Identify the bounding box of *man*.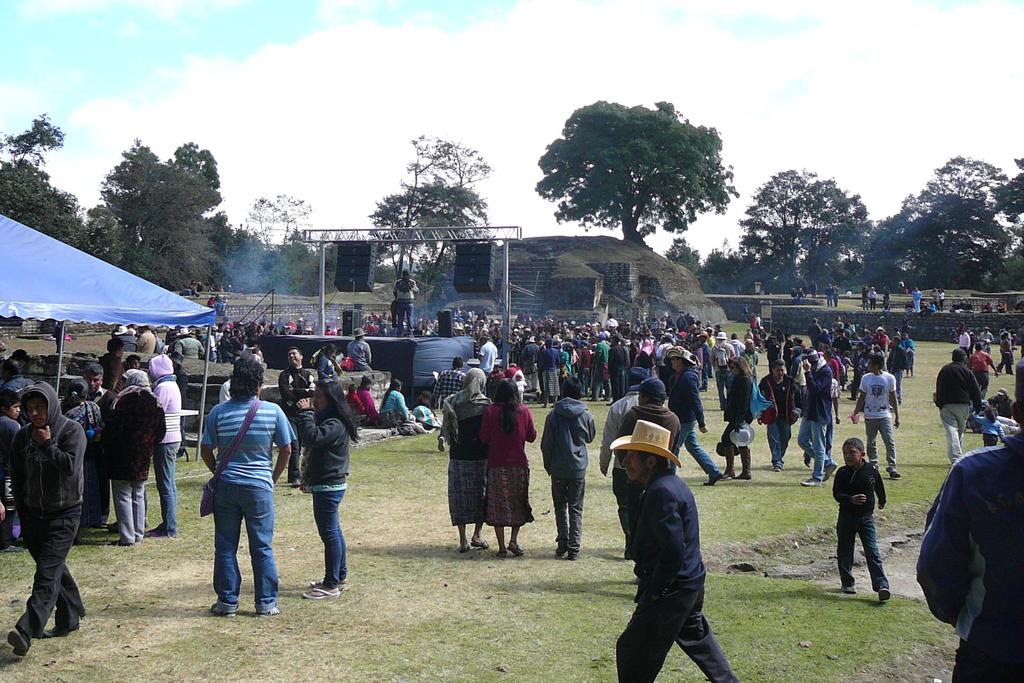
6, 377, 84, 659.
